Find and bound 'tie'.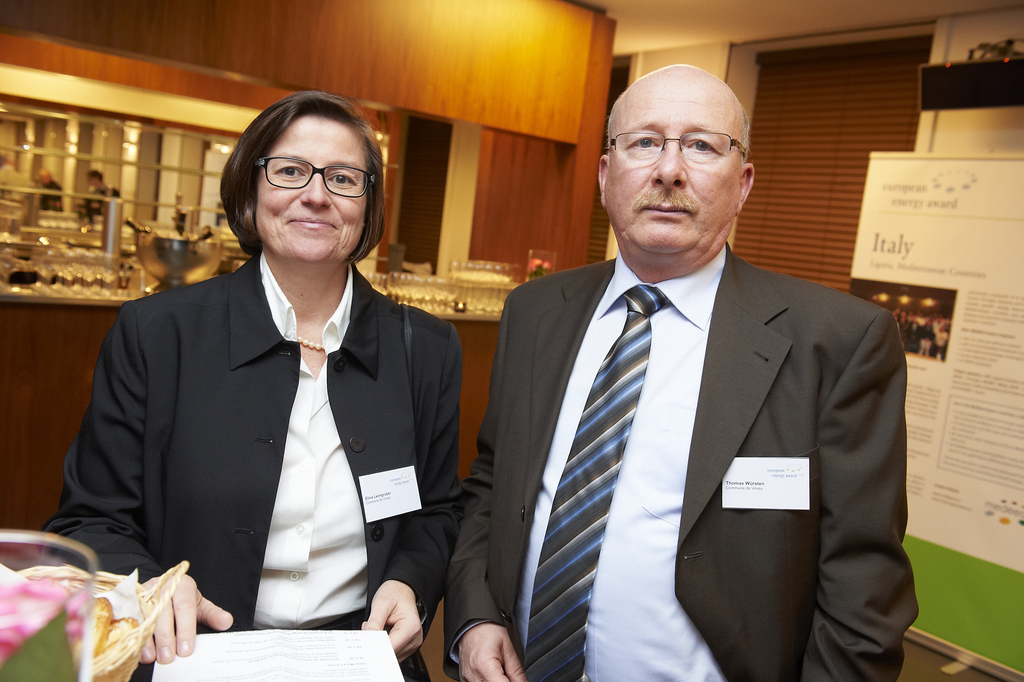
Bound: (left=521, top=290, right=664, bottom=681).
